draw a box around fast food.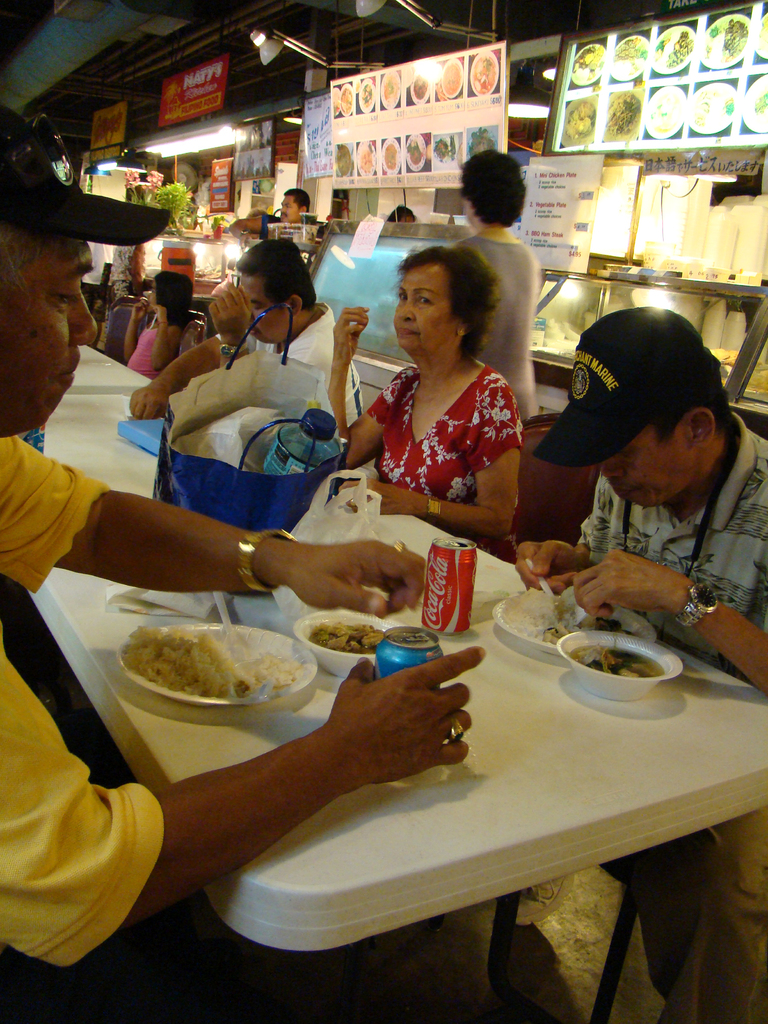
143,630,311,703.
